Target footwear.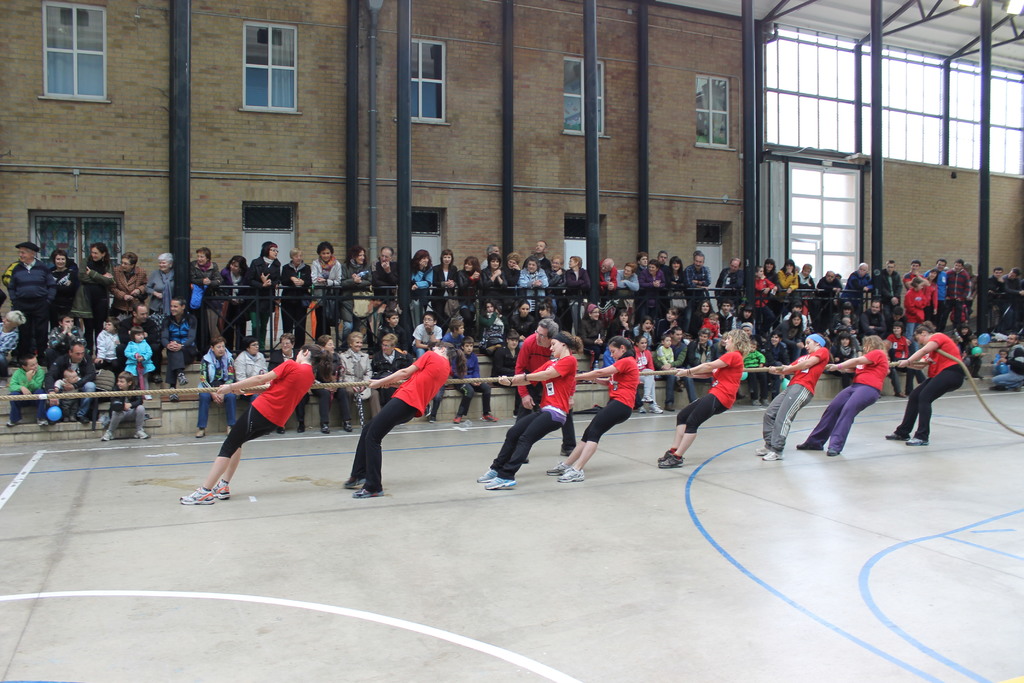
Target region: x1=636, y1=409, x2=648, y2=416.
